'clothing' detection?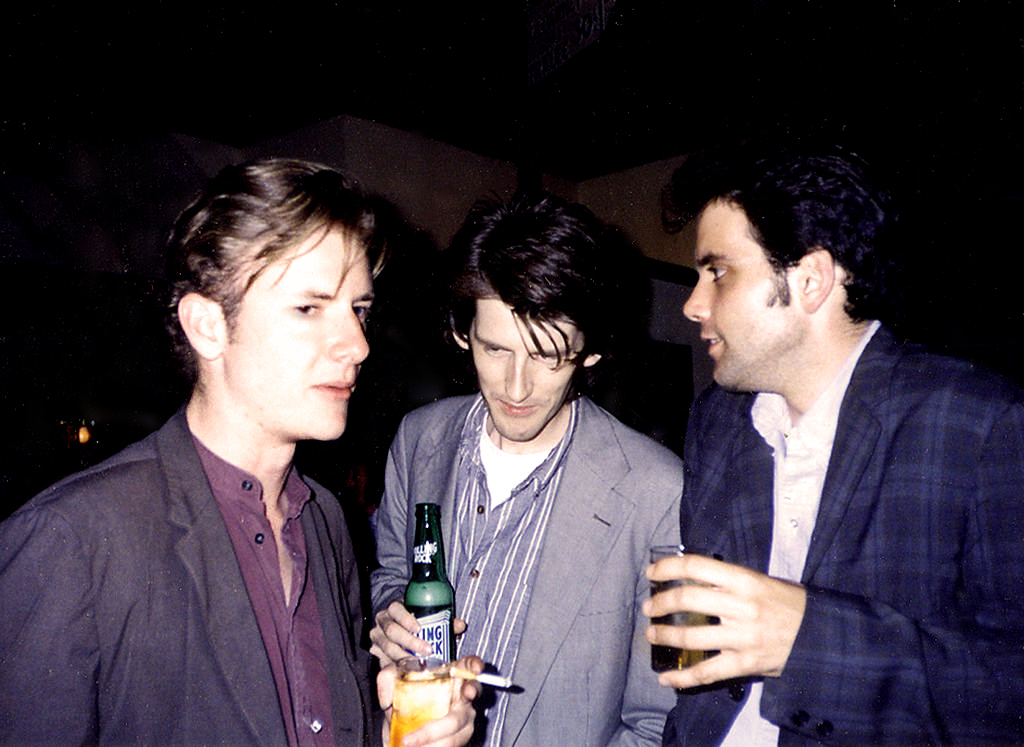
crop(650, 273, 994, 734)
